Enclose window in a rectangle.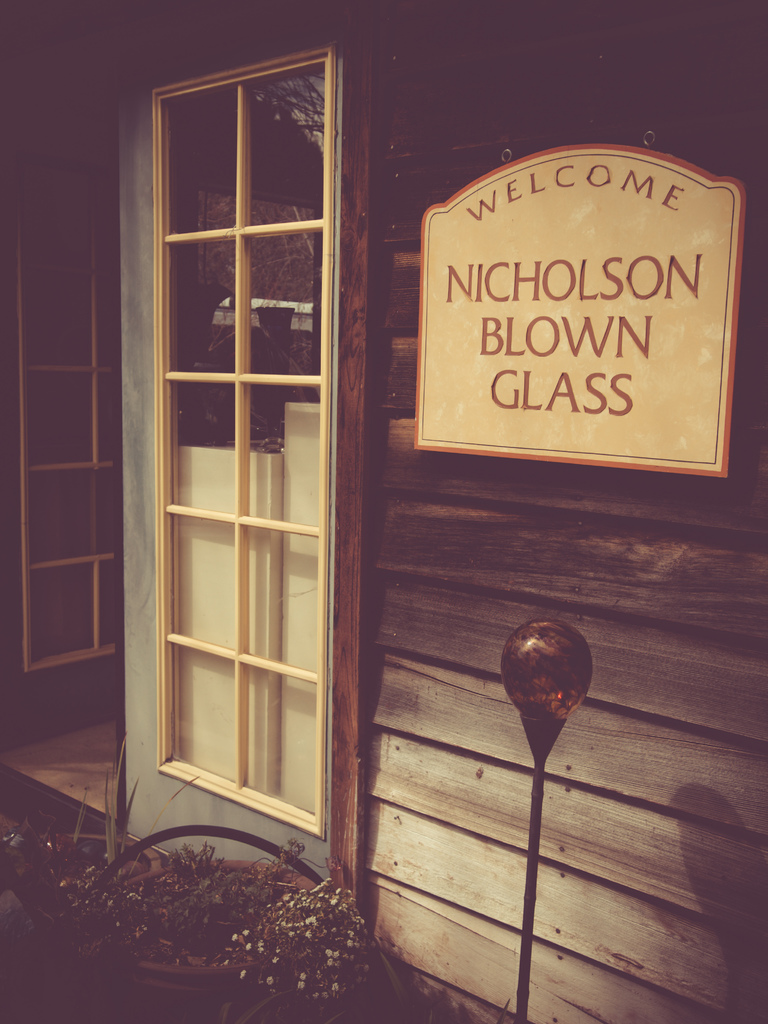
0, 0, 152, 711.
